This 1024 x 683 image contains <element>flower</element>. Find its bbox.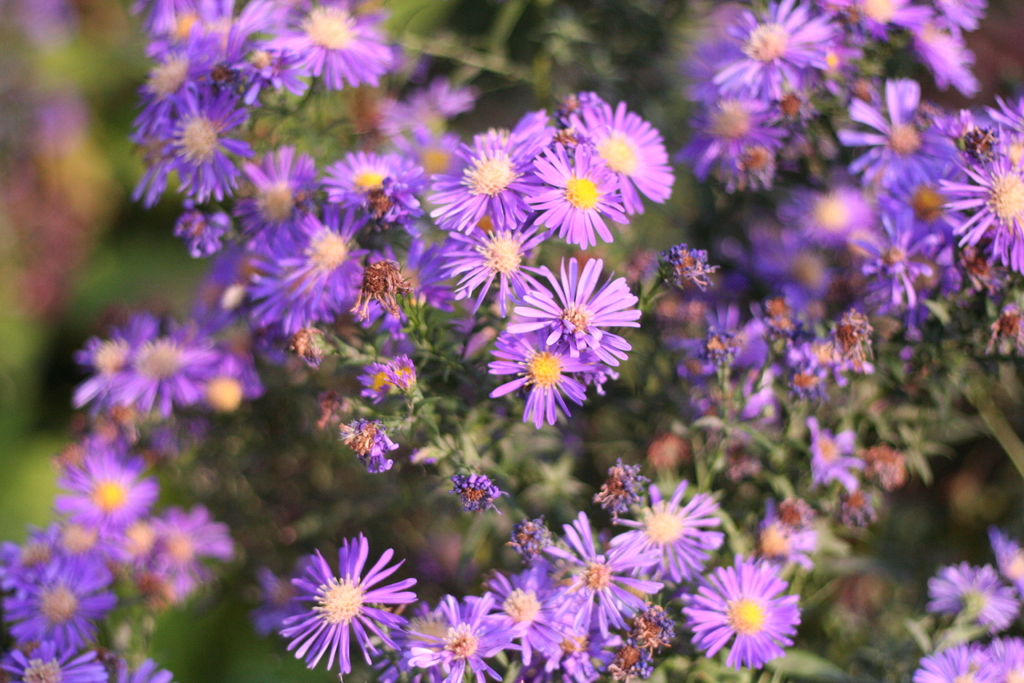
l=689, t=559, r=805, b=672.
